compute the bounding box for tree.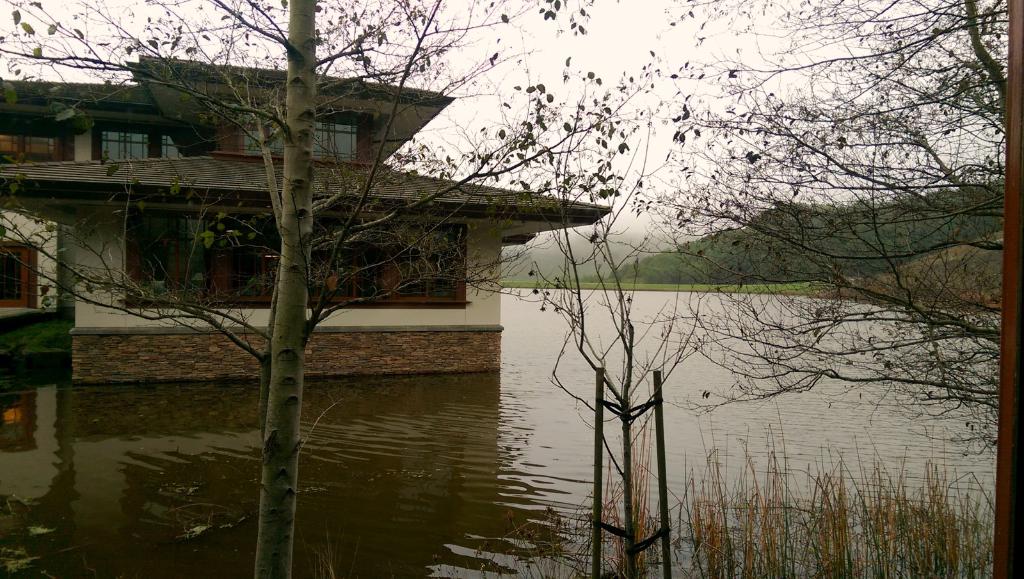
x1=0 y1=0 x2=666 y2=578.
